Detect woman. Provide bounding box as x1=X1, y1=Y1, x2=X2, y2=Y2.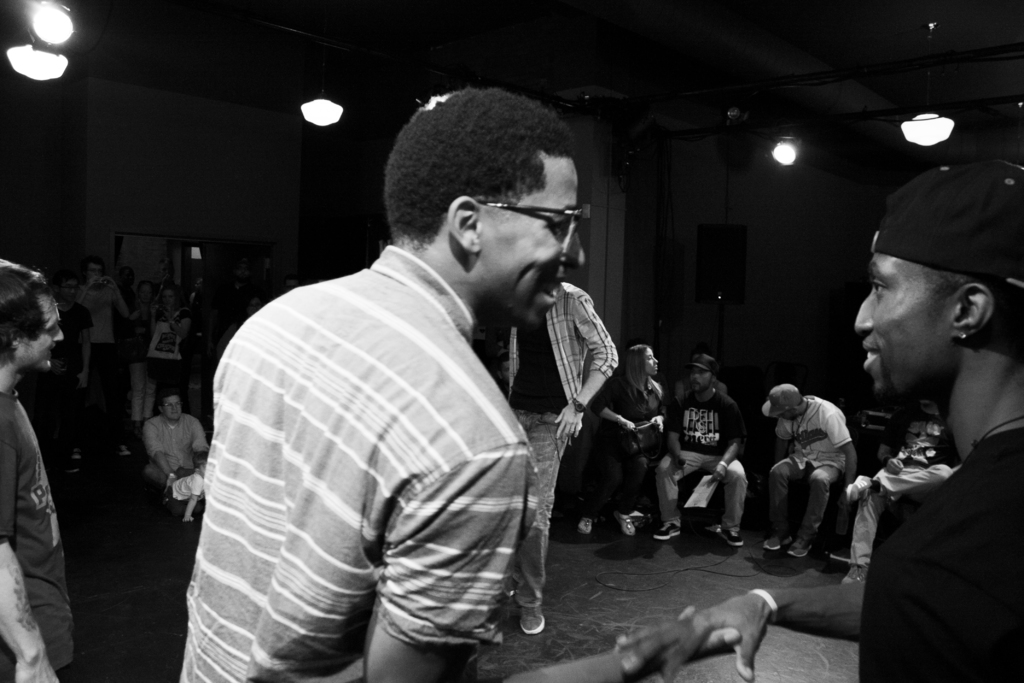
x1=147, y1=288, x2=189, y2=415.
